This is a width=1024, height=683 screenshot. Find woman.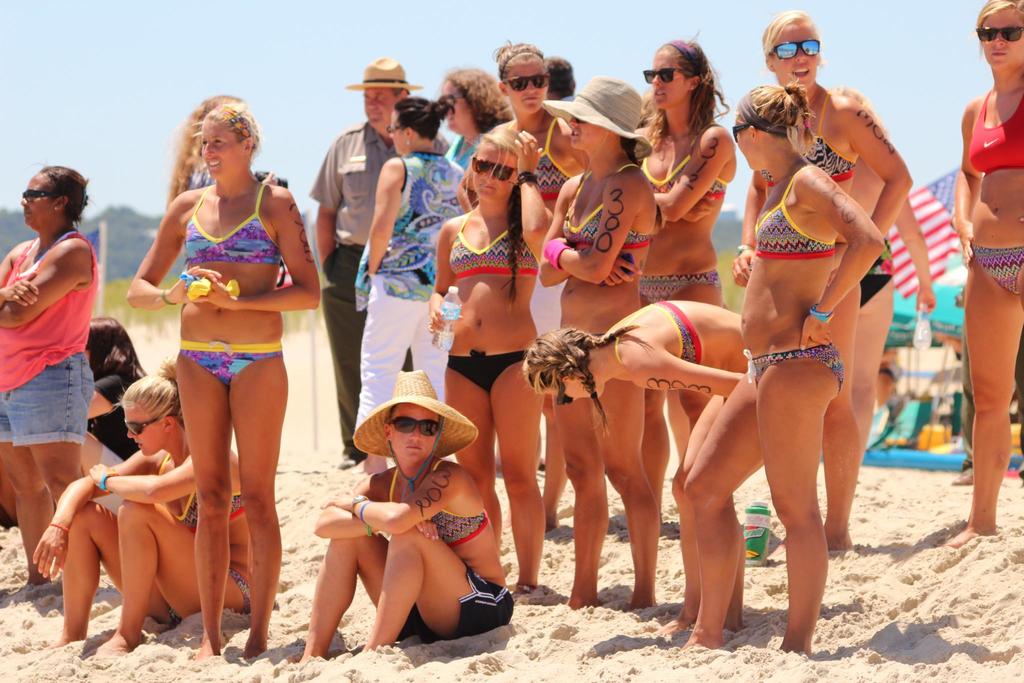
Bounding box: <box>516,301,753,638</box>.
